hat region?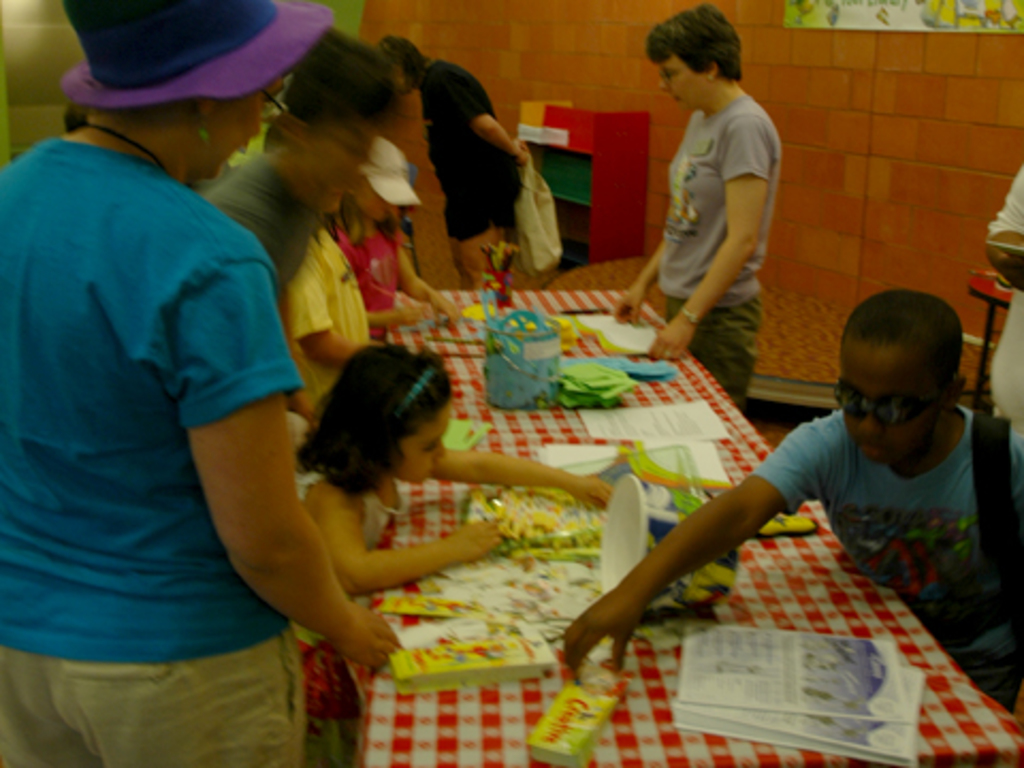
region(356, 137, 422, 205)
